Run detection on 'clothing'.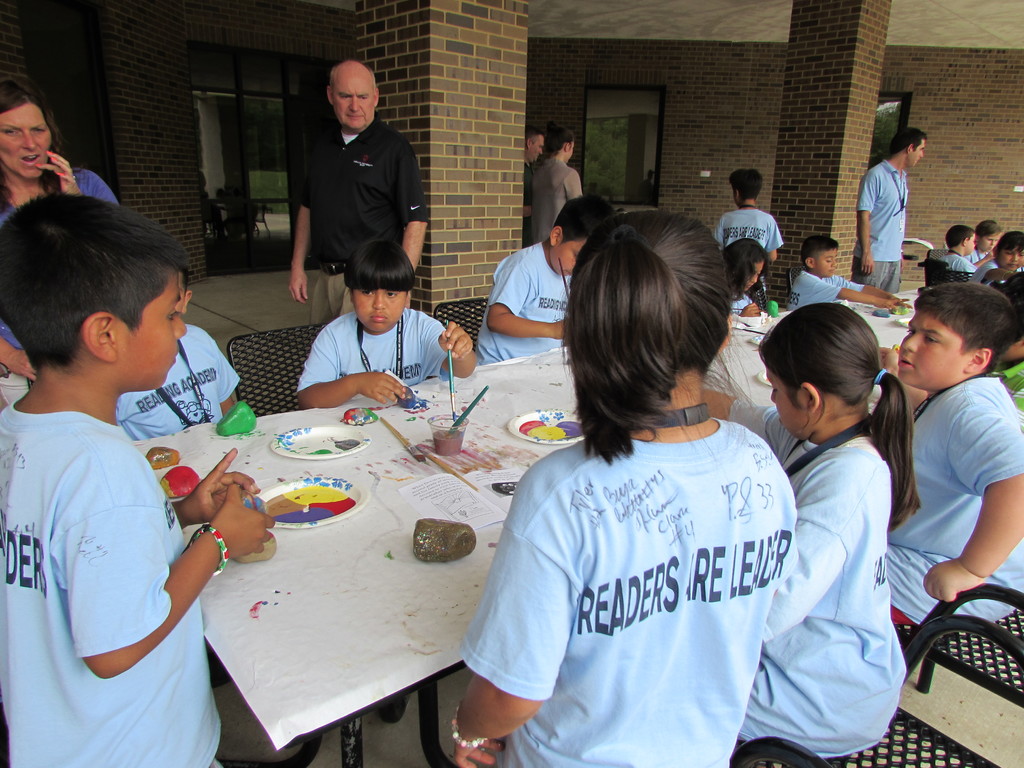
Result: [851,159,910,294].
